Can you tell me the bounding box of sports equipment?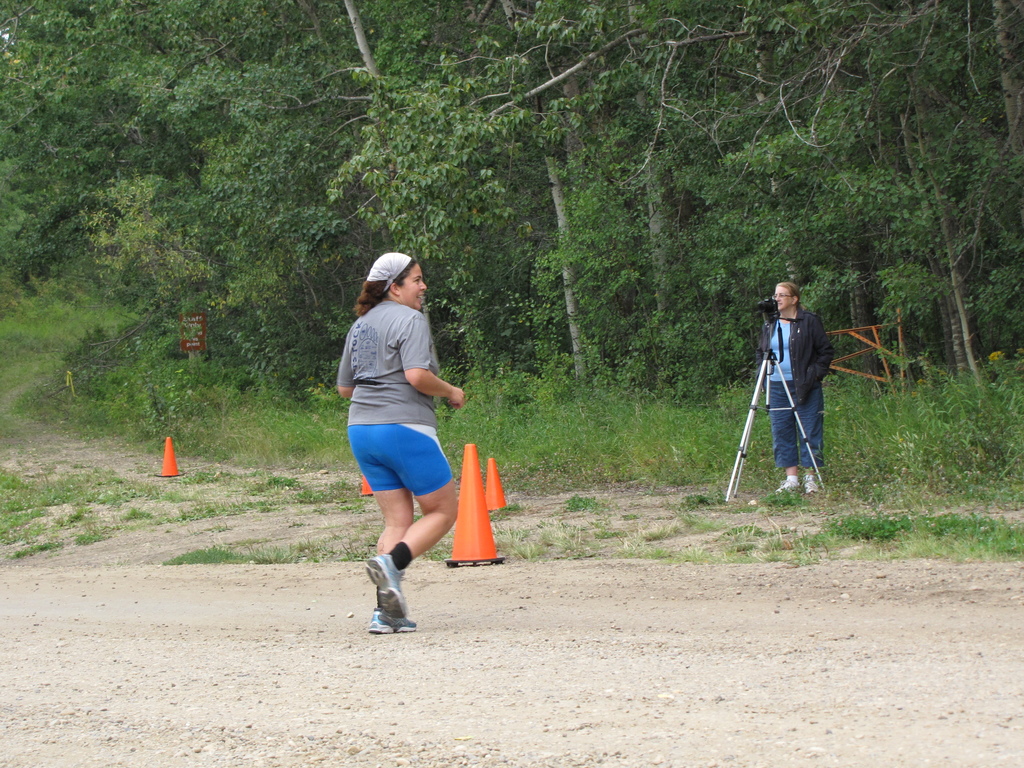
x1=364, y1=552, x2=408, y2=620.
